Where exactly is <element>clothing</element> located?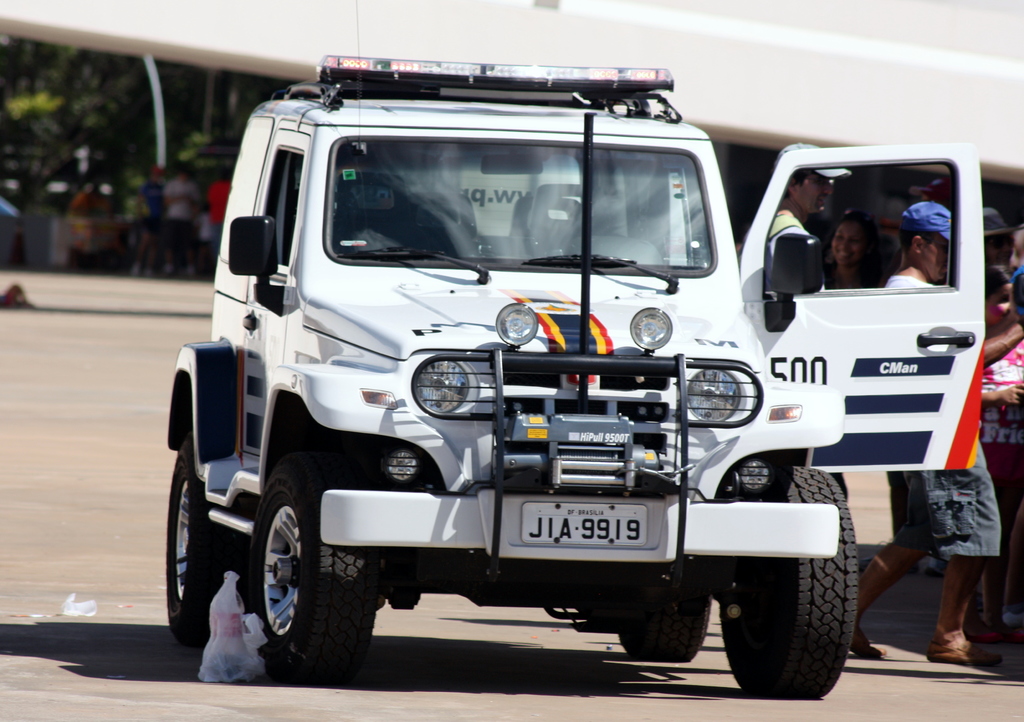
Its bounding box is [left=738, top=206, right=836, bottom=278].
